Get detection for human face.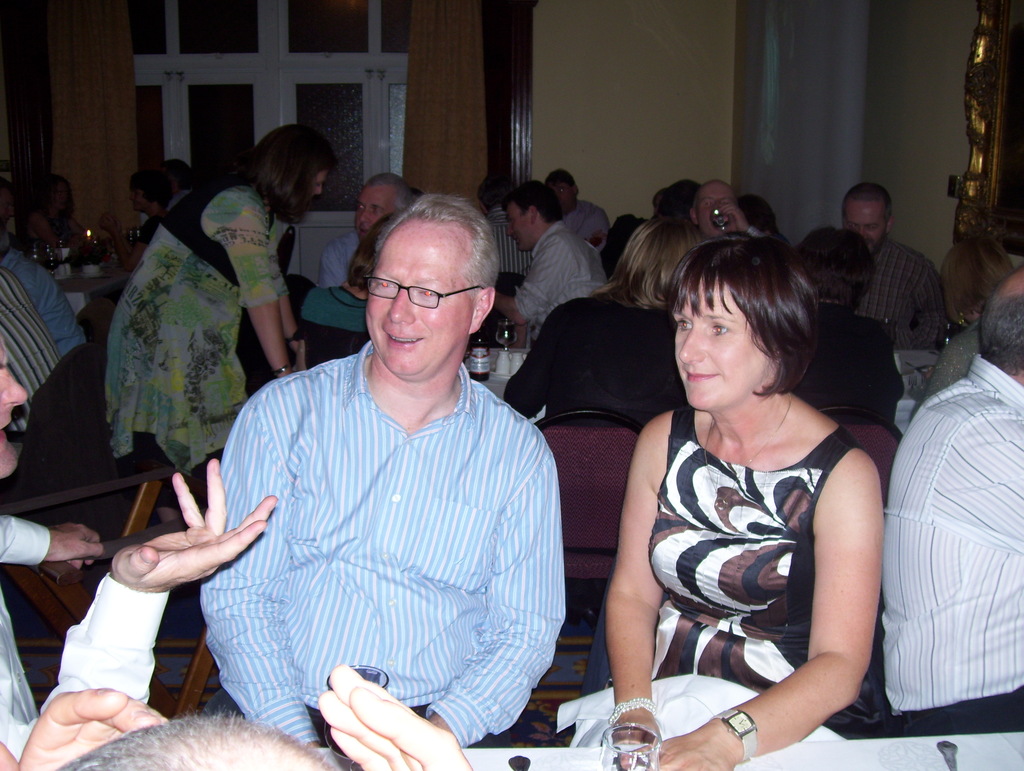
Detection: (x1=504, y1=199, x2=535, y2=250).
